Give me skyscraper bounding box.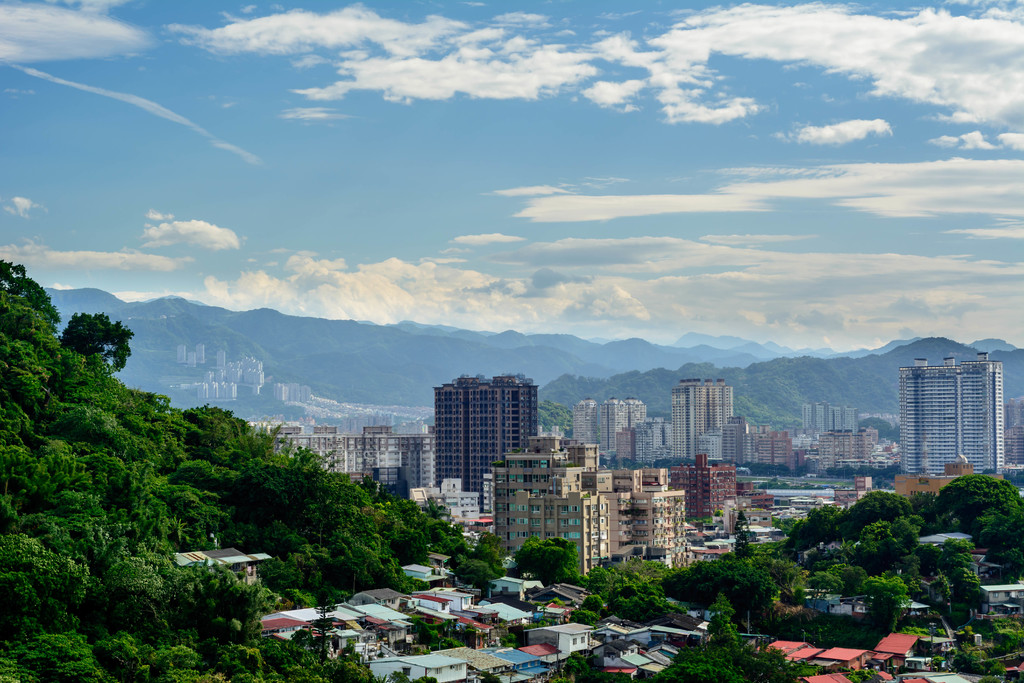
l=628, t=400, r=649, b=426.
